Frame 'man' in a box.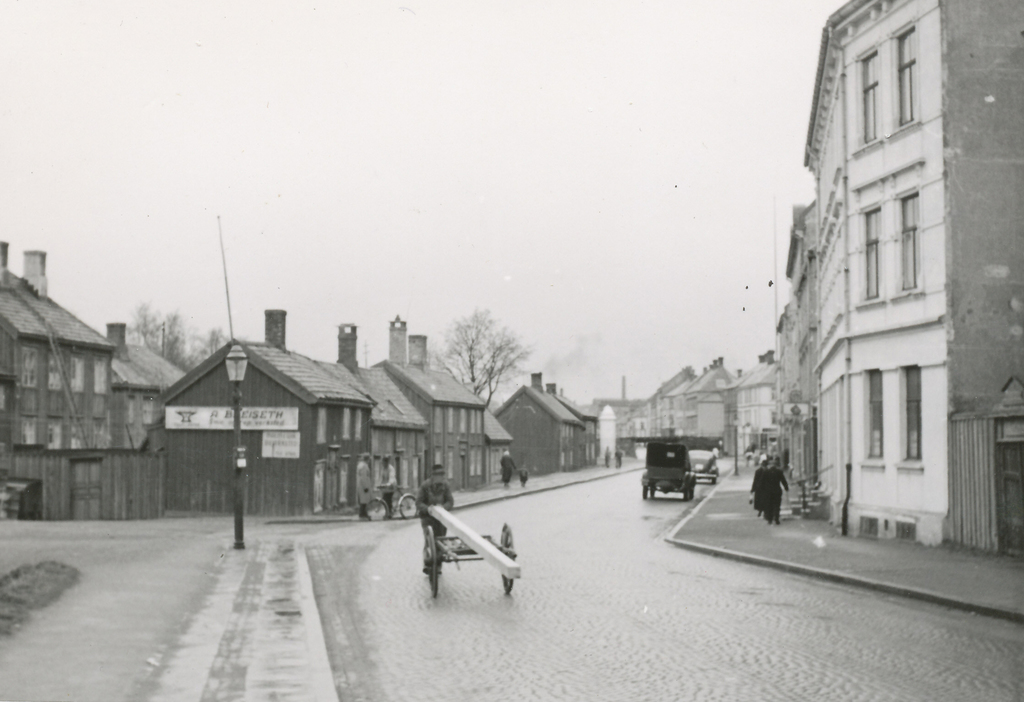
left=412, top=463, right=454, bottom=576.
